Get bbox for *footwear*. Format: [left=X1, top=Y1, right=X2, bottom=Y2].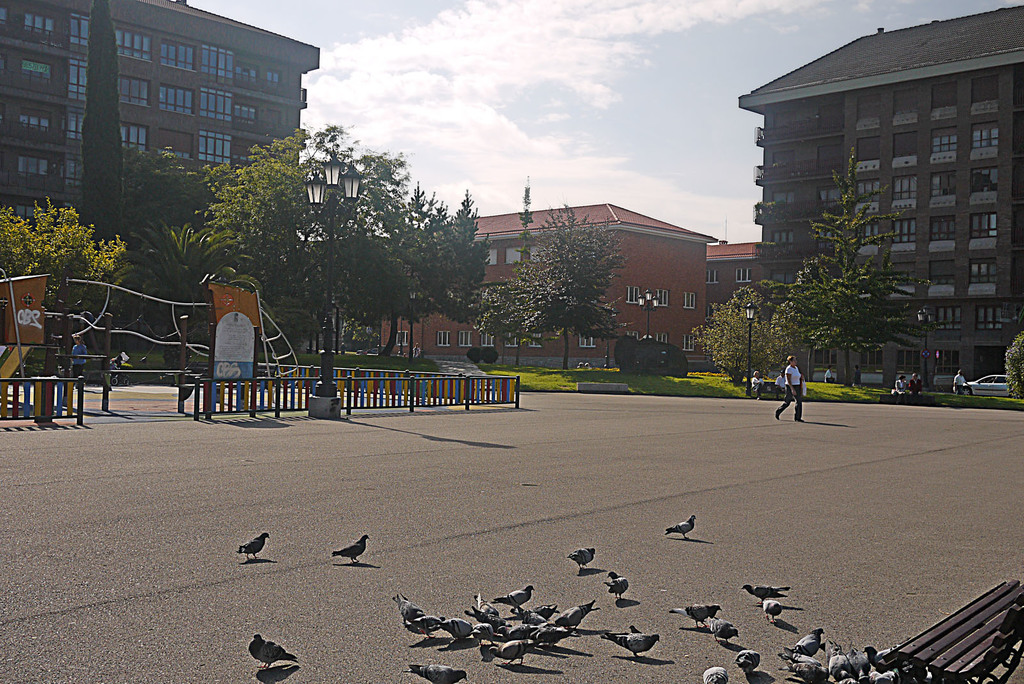
[left=774, top=411, right=777, bottom=418].
